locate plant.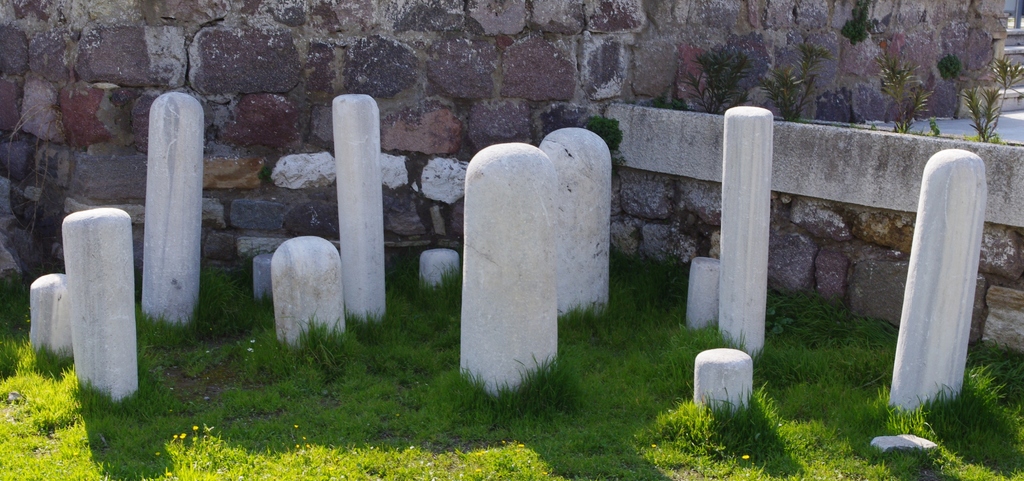
Bounding box: bbox=(757, 39, 836, 121).
